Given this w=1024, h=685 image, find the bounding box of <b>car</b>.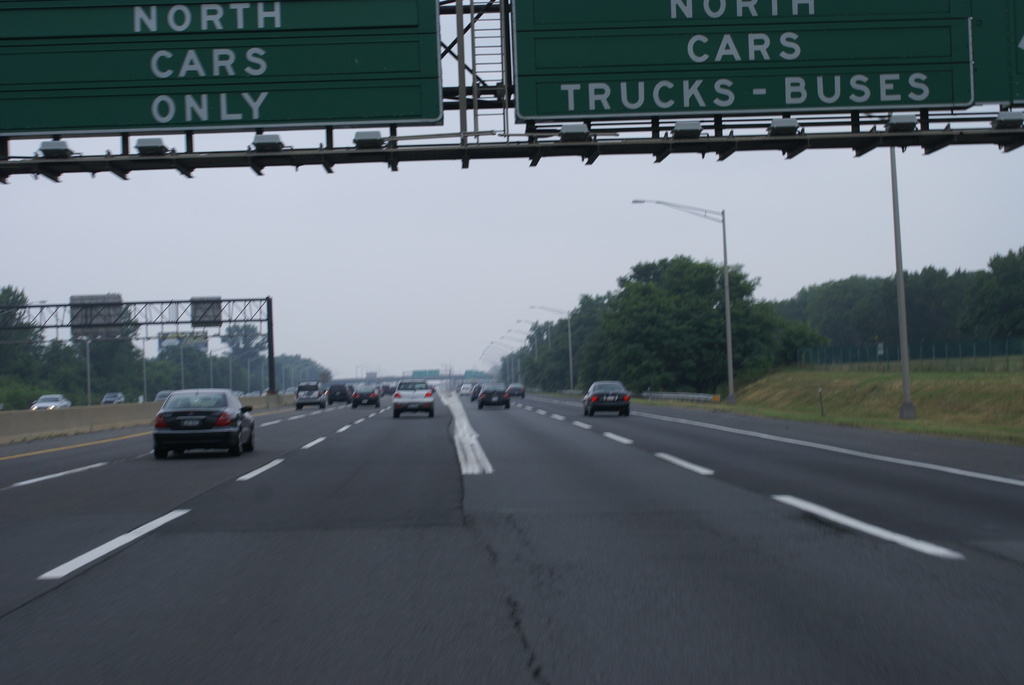
325 384 349 400.
